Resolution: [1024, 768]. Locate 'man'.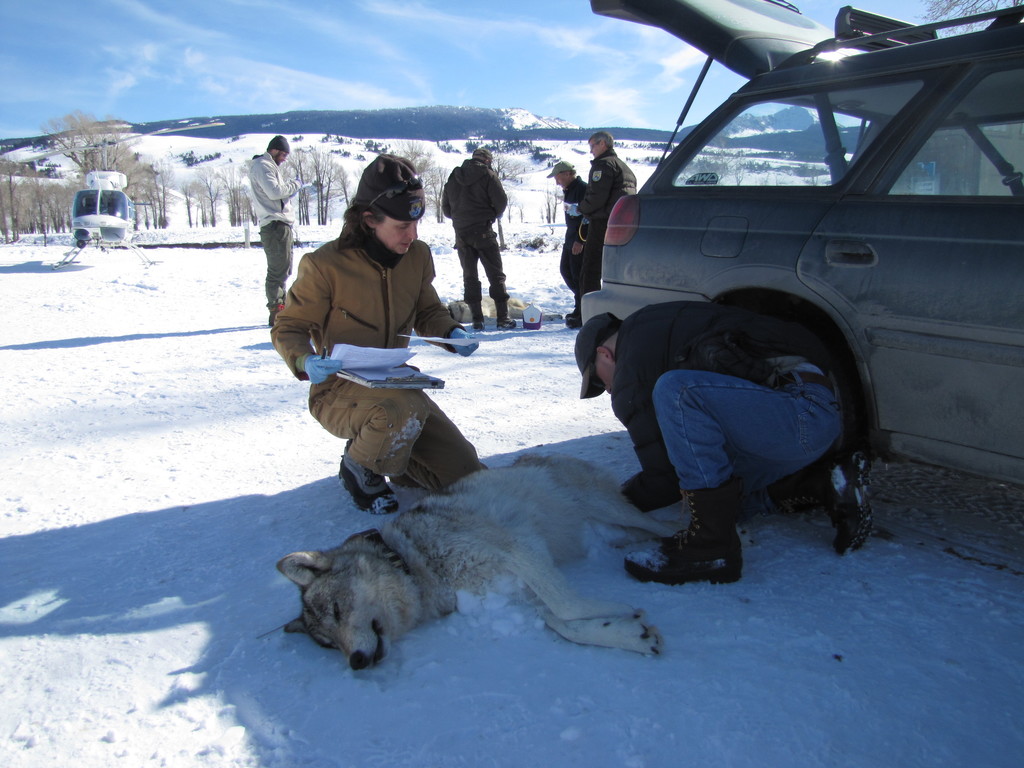
l=566, t=134, r=636, b=296.
